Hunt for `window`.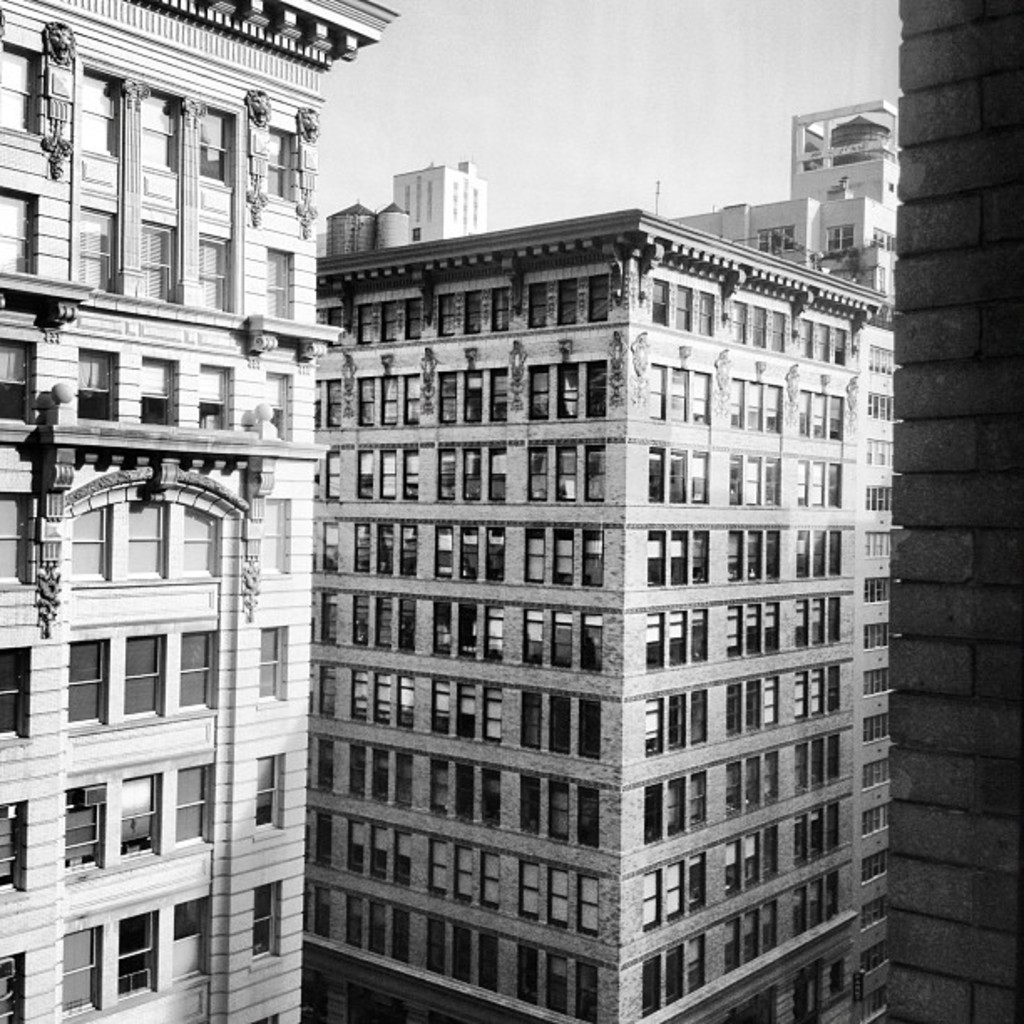
Hunted down at rect(549, 688, 571, 753).
